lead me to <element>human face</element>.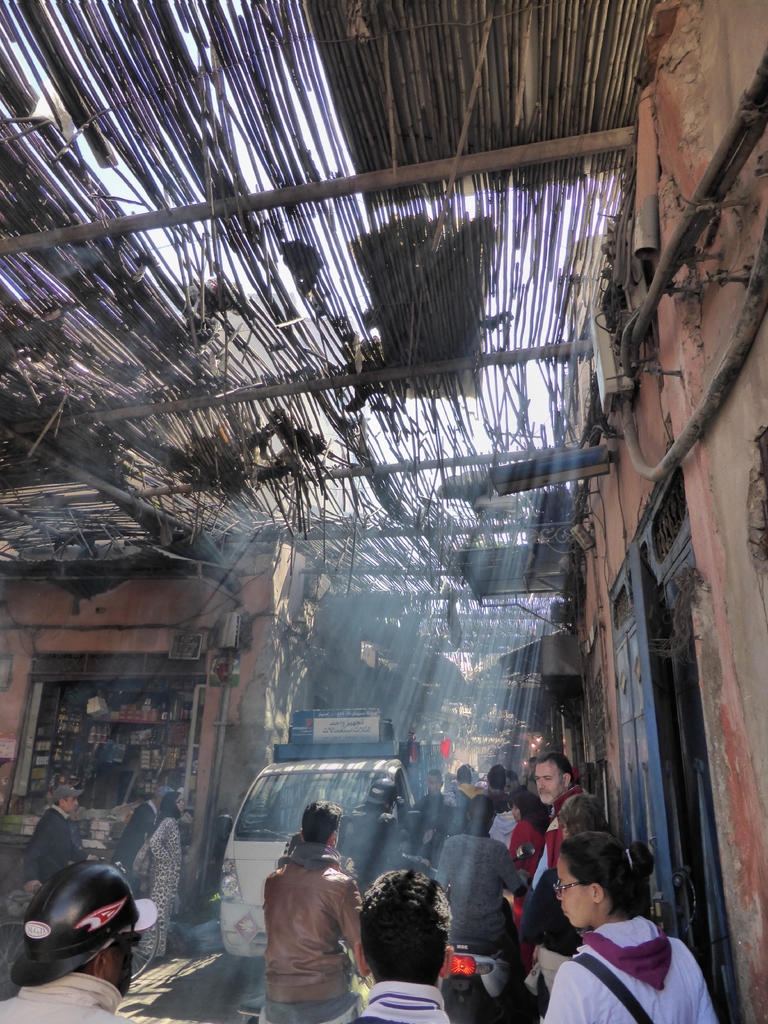
Lead to [x1=511, y1=803, x2=520, y2=822].
